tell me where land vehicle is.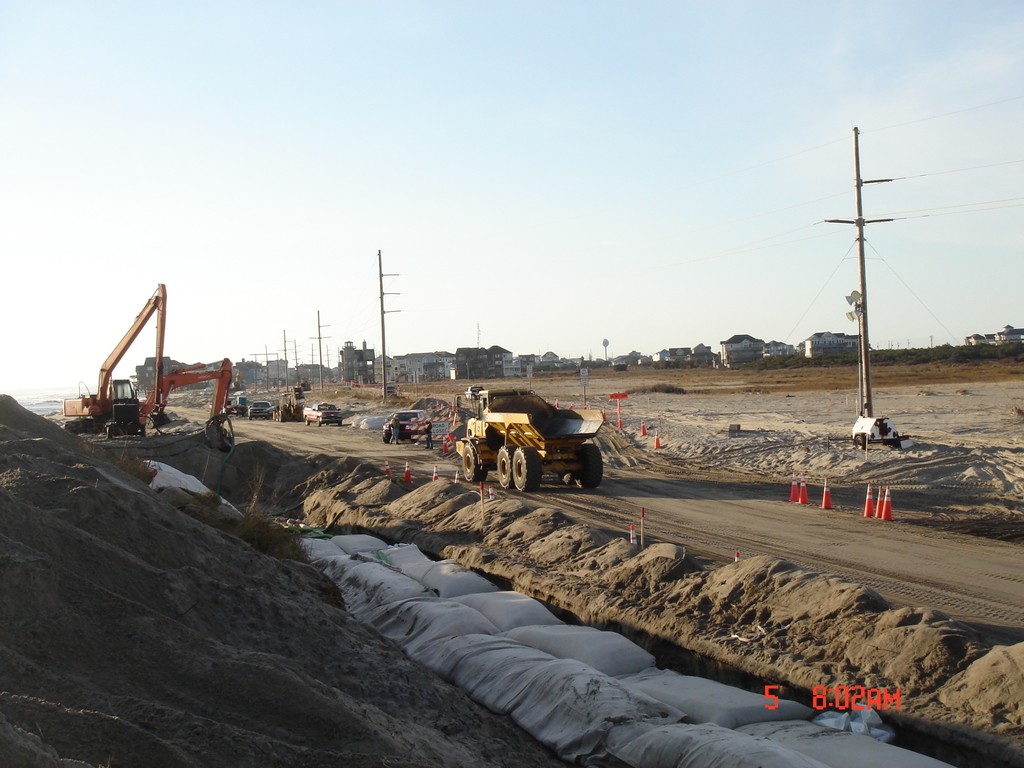
land vehicle is at pyautogui.locateOnScreen(271, 383, 303, 420).
